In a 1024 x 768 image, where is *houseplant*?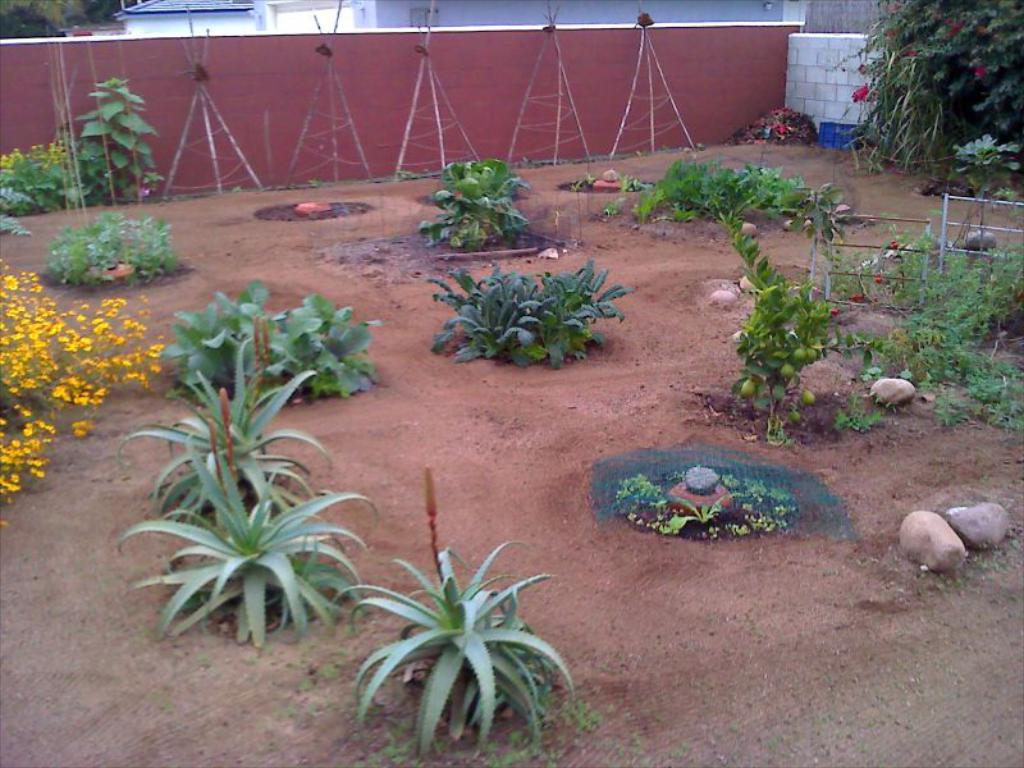
box=[0, 266, 175, 497].
